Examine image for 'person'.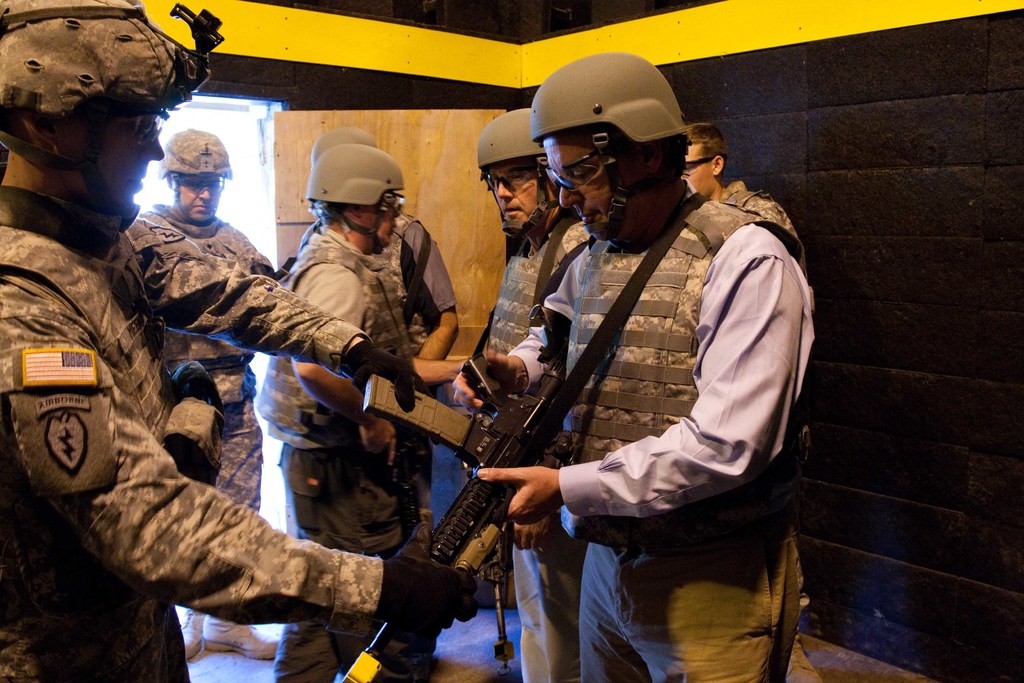
Examination result: (left=0, top=0, right=485, bottom=682).
